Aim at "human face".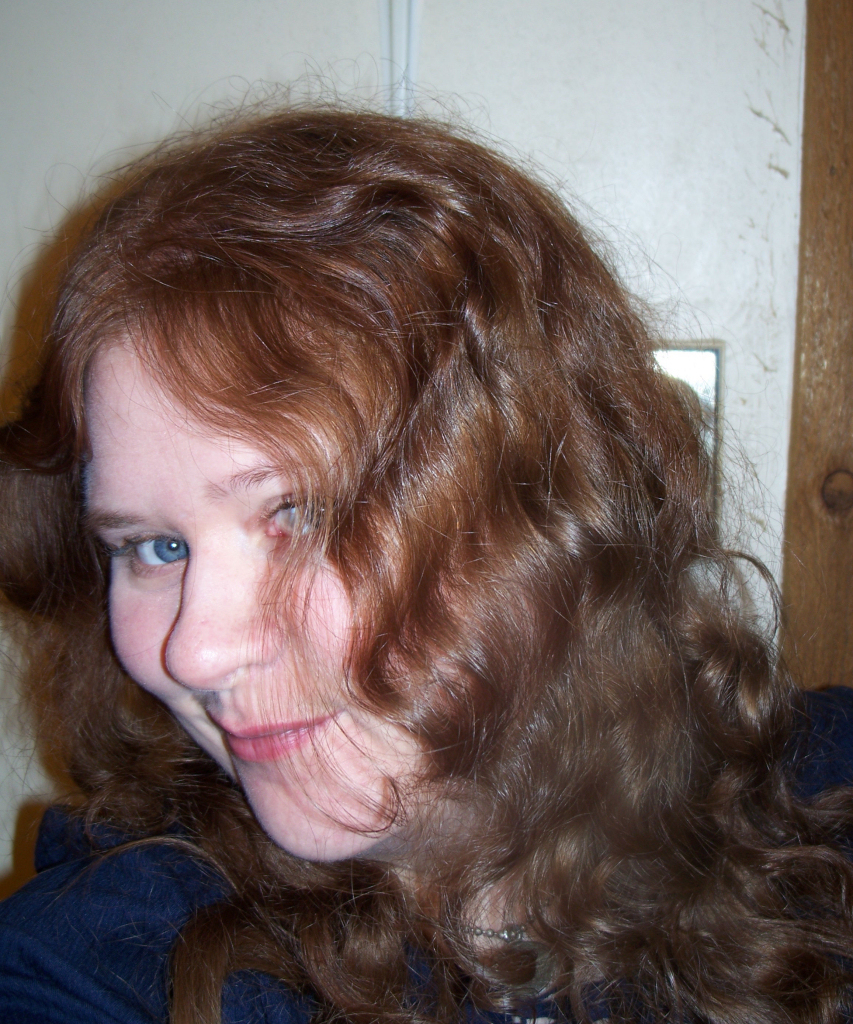
Aimed at detection(87, 334, 328, 870).
